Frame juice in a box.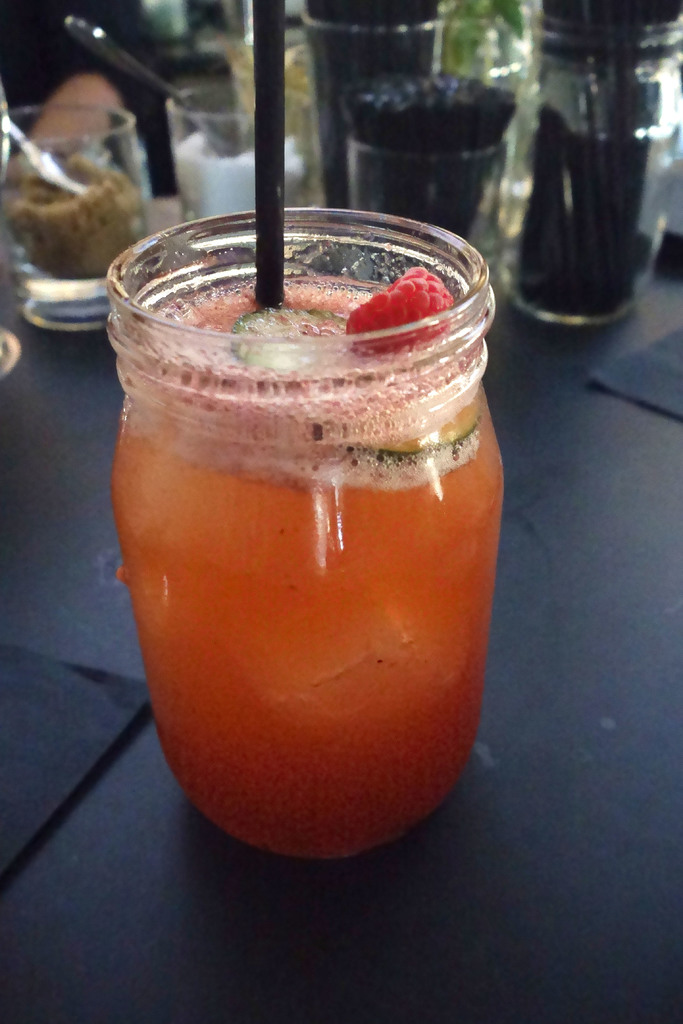
<box>104,280,505,860</box>.
